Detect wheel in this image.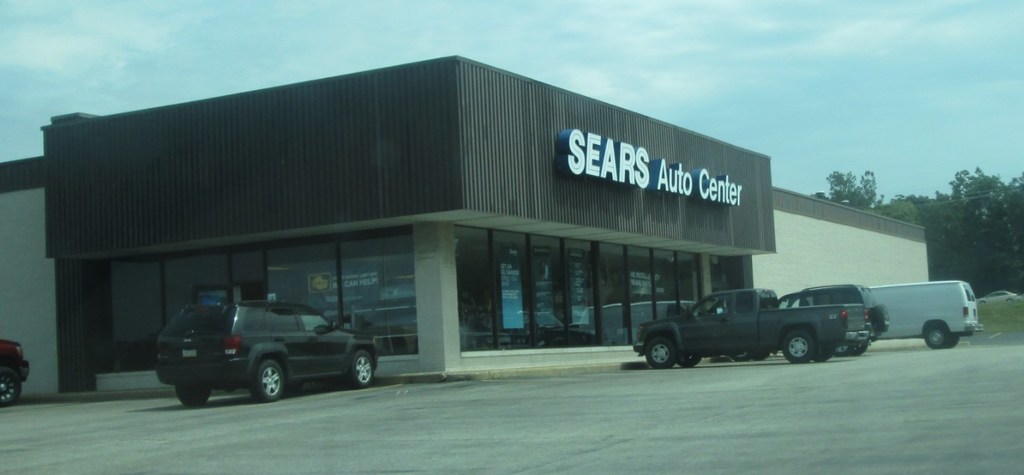
Detection: x1=813 y1=340 x2=836 y2=364.
